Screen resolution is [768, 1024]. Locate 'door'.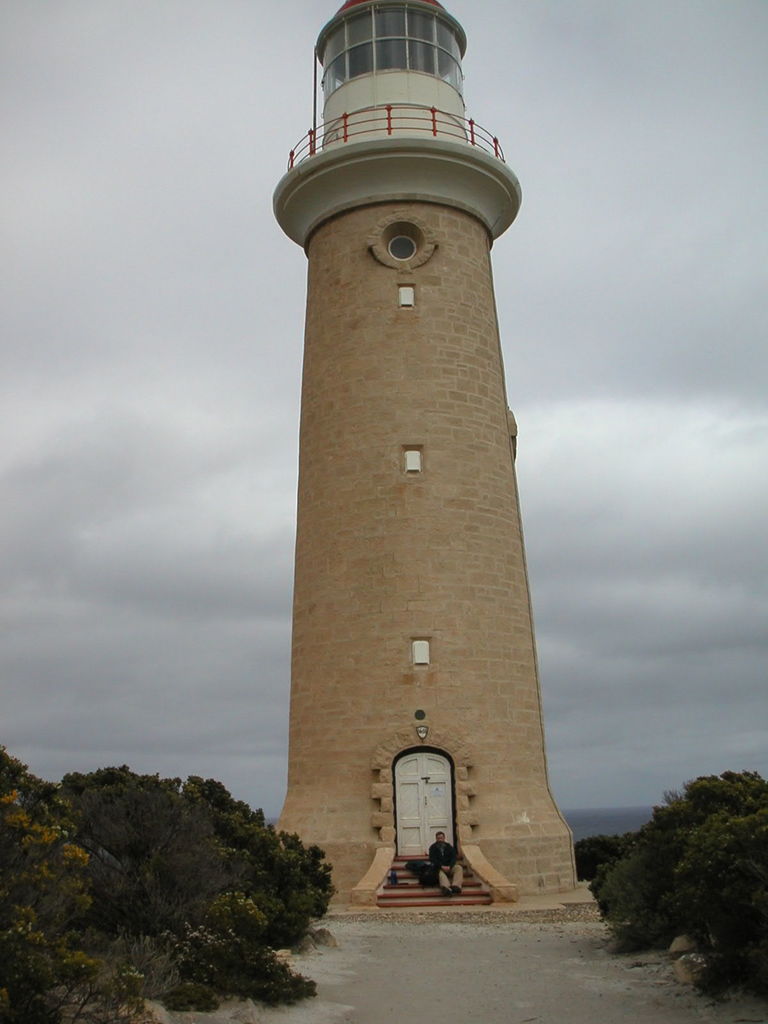
select_region(395, 758, 468, 867).
